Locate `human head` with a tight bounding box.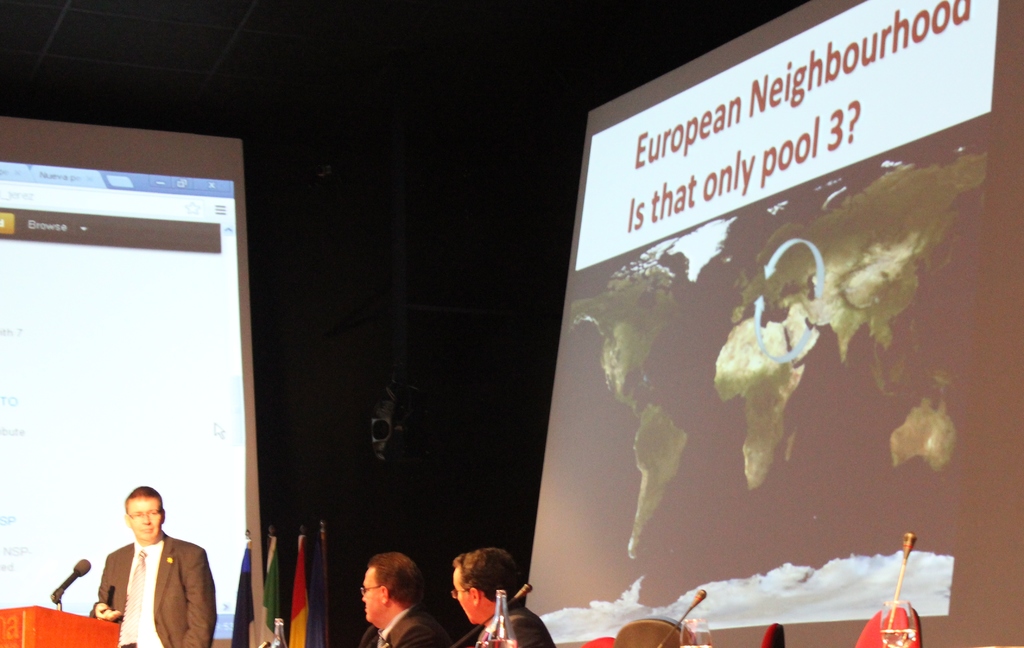
127:482:168:541.
